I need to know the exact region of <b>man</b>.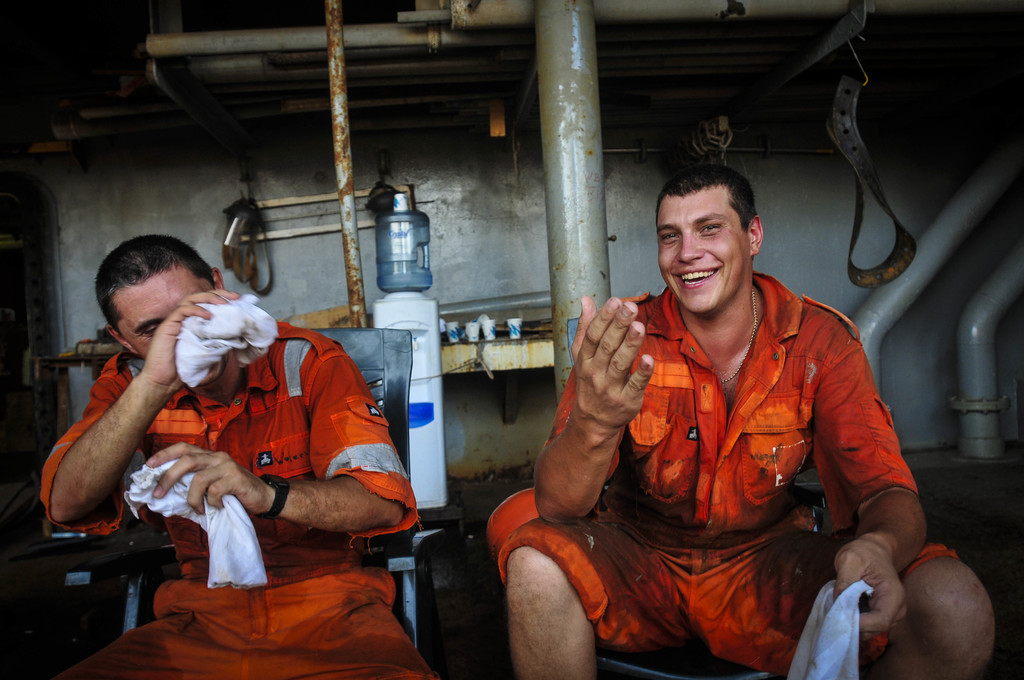
Region: bbox=[38, 232, 435, 679].
